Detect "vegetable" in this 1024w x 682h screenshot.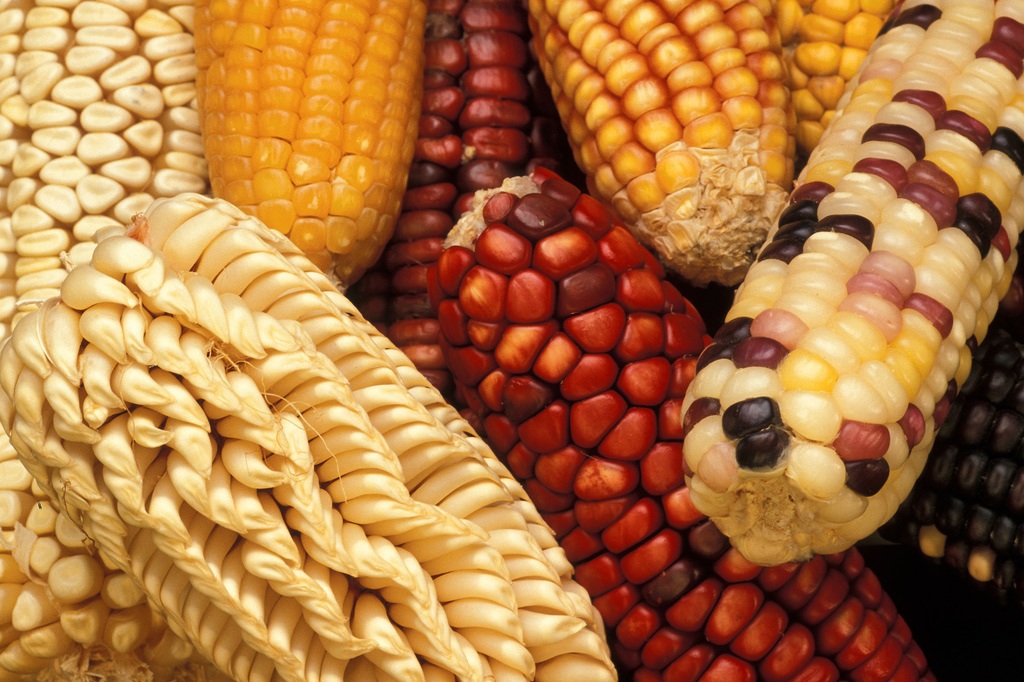
Detection: left=342, top=0, right=570, bottom=409.
